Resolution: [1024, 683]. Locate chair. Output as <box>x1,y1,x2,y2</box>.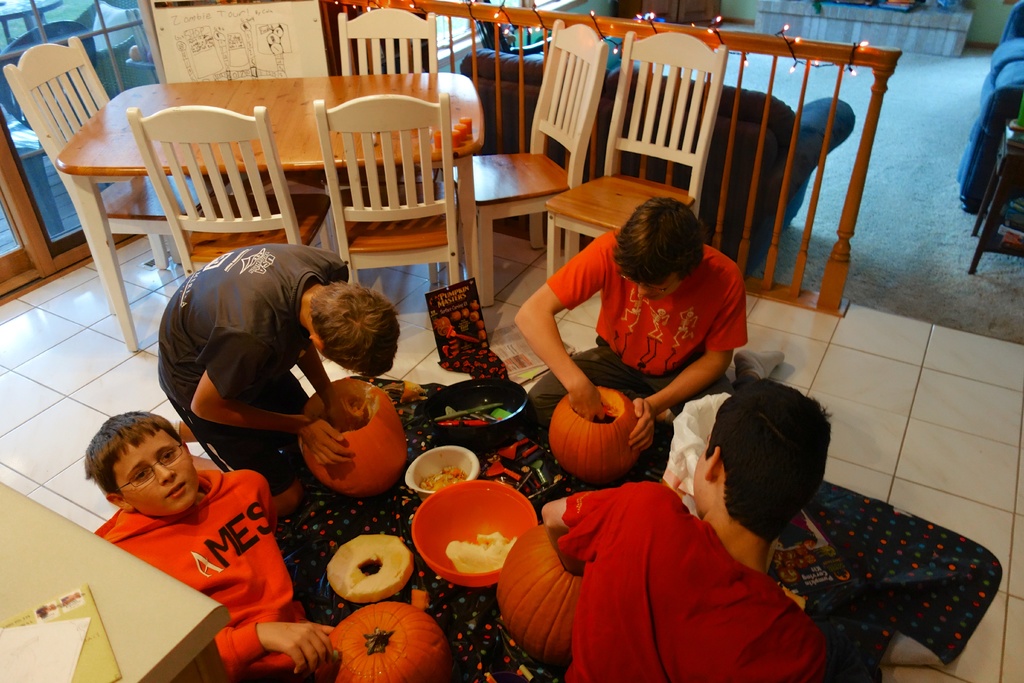
<box>122,103,327,279</box>.
